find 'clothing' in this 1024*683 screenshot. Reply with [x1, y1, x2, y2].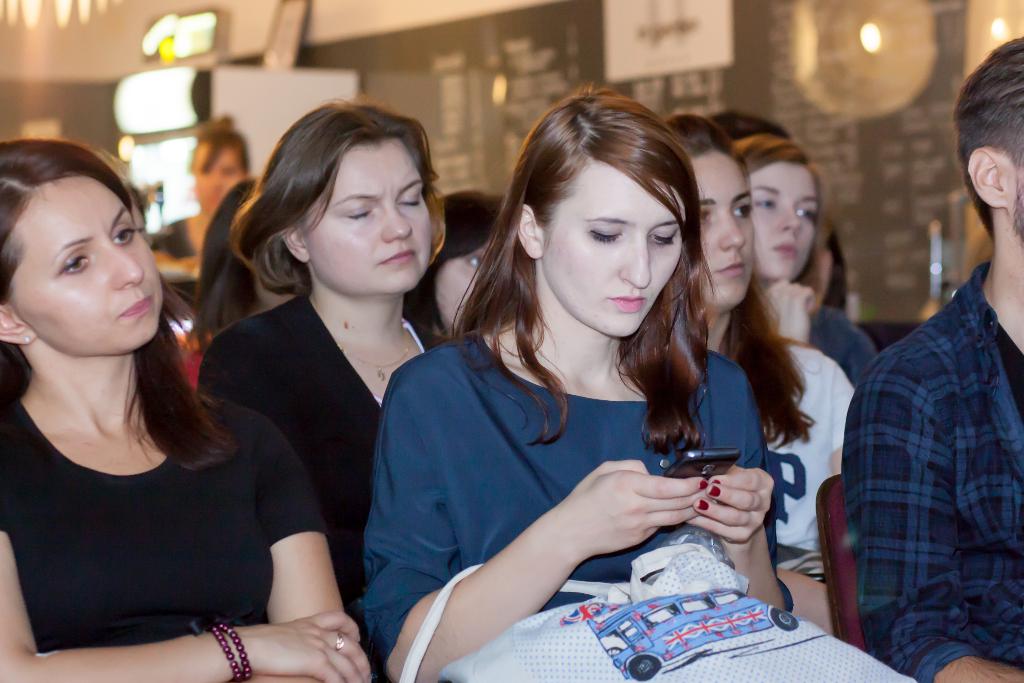
[353, 325, 805, 643].
